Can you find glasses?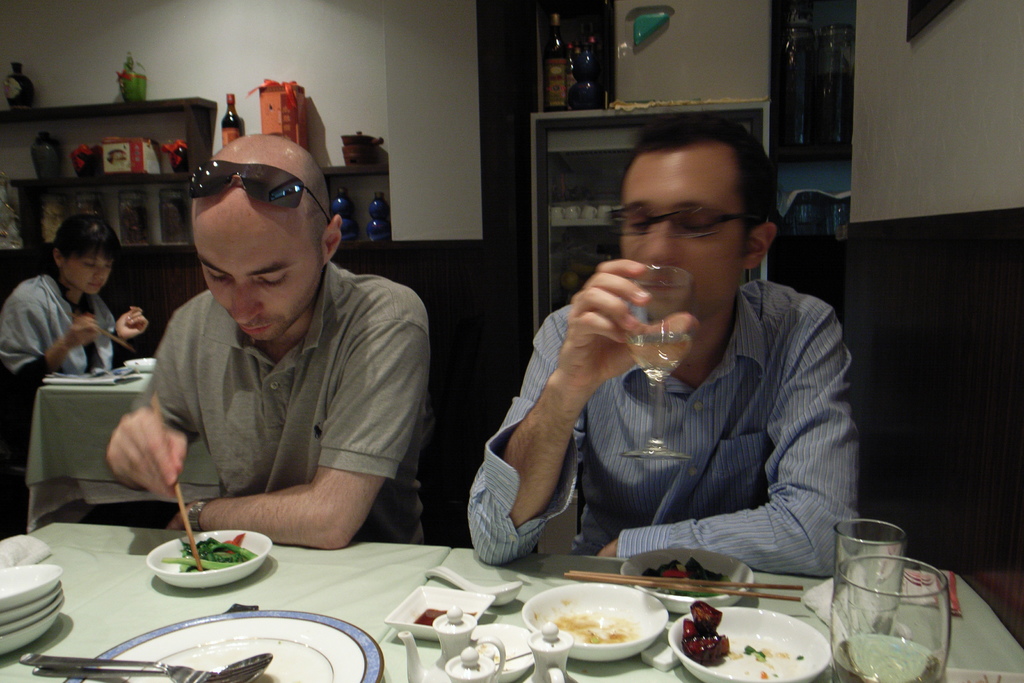
Yes, bounding box: {"left": 601, "top": 200, "right": 756, "bottom": 243}.
